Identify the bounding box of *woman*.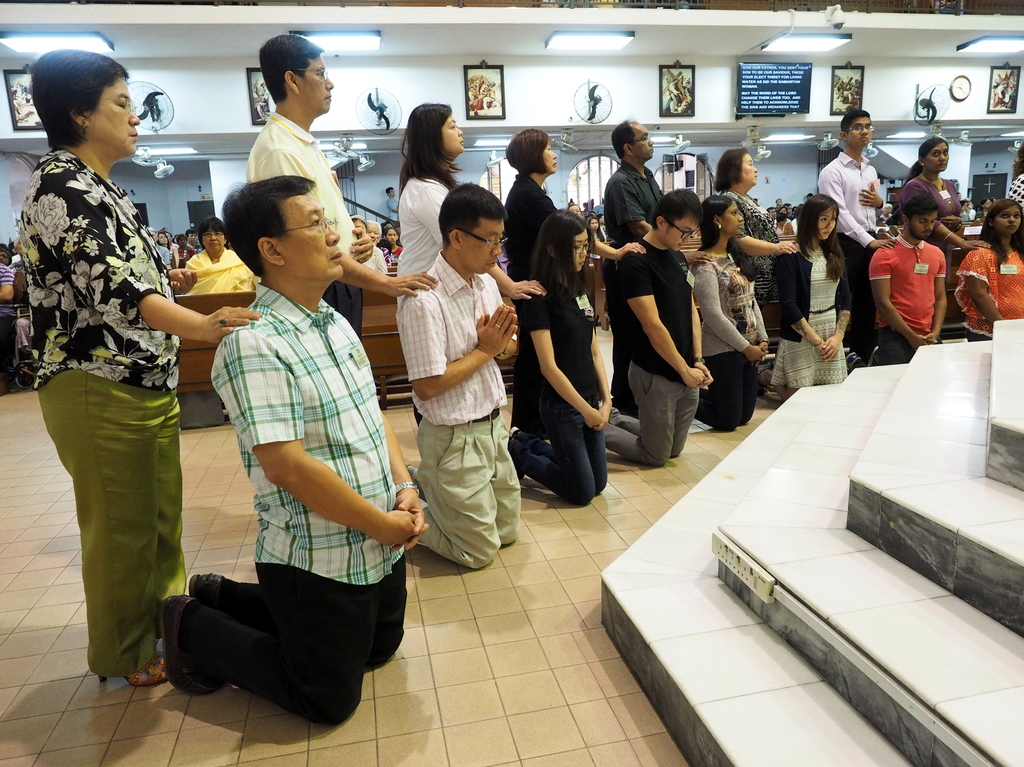
bbox=(691, 193, 771, 435).
